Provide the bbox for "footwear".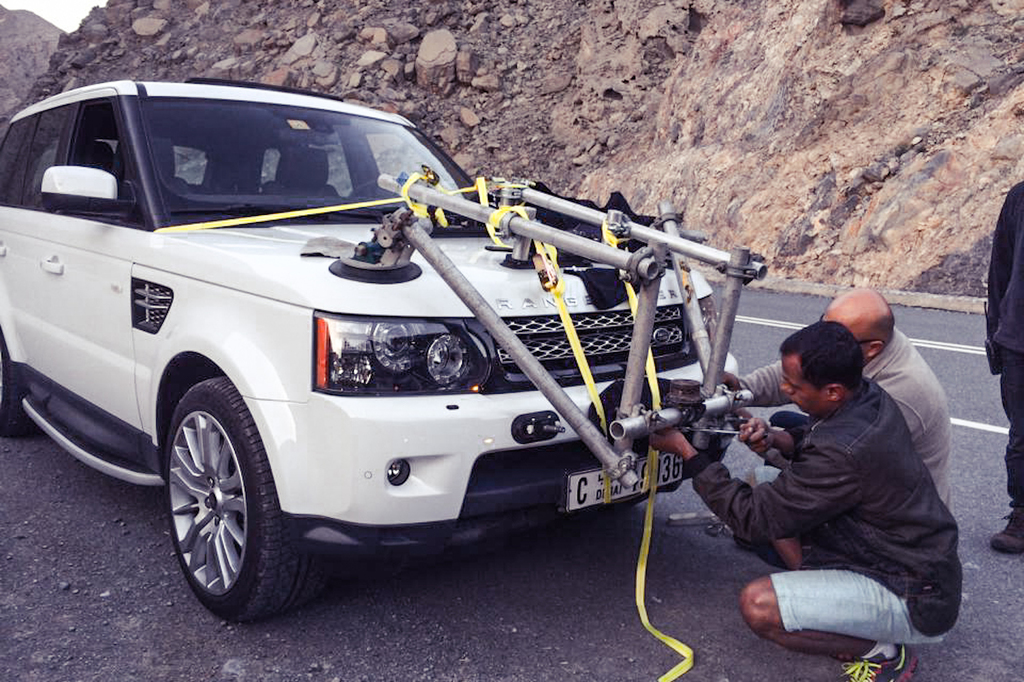
BBox(993, 507, 1023, 559).
